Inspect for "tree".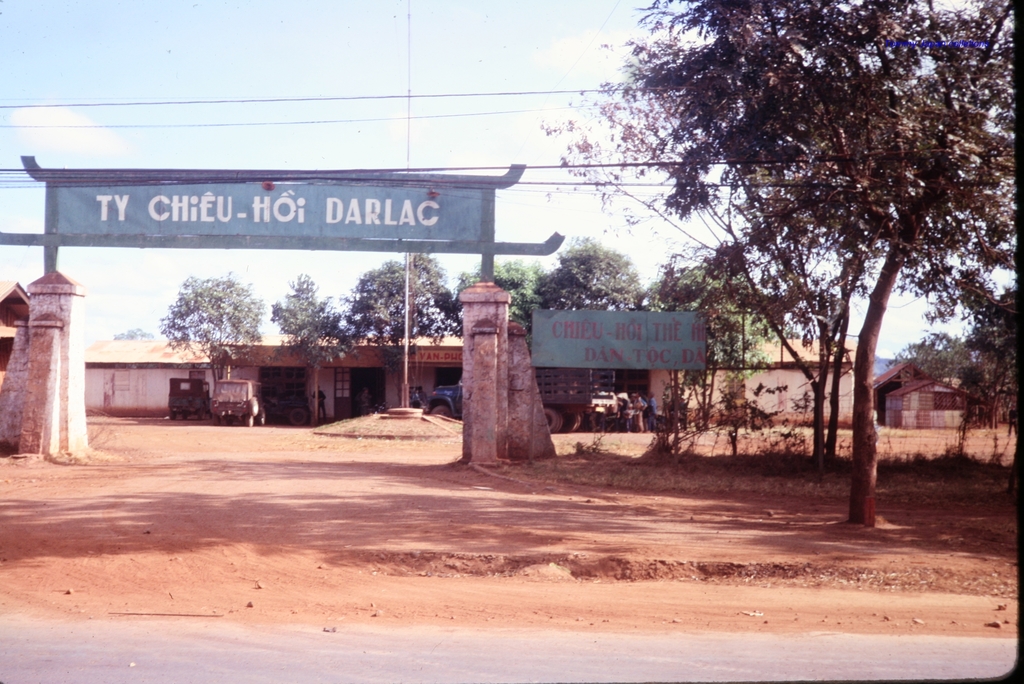
Inspection: [left=884, top=332, right=977, bottom=387].
